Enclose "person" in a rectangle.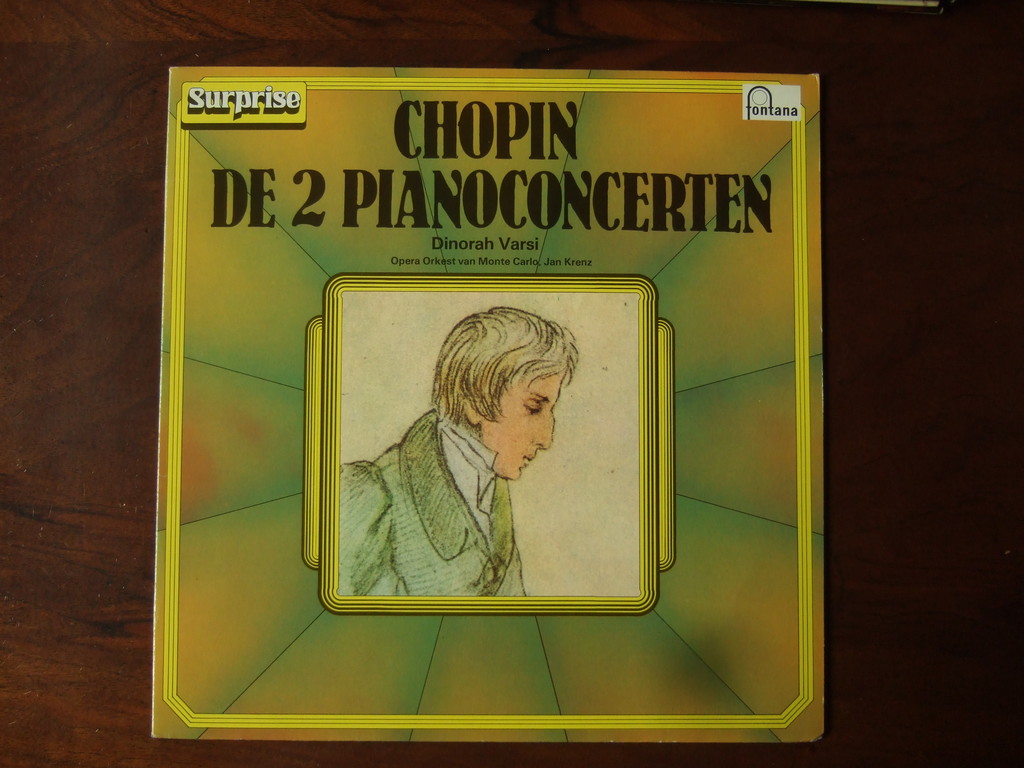
(331,304,595,601).
